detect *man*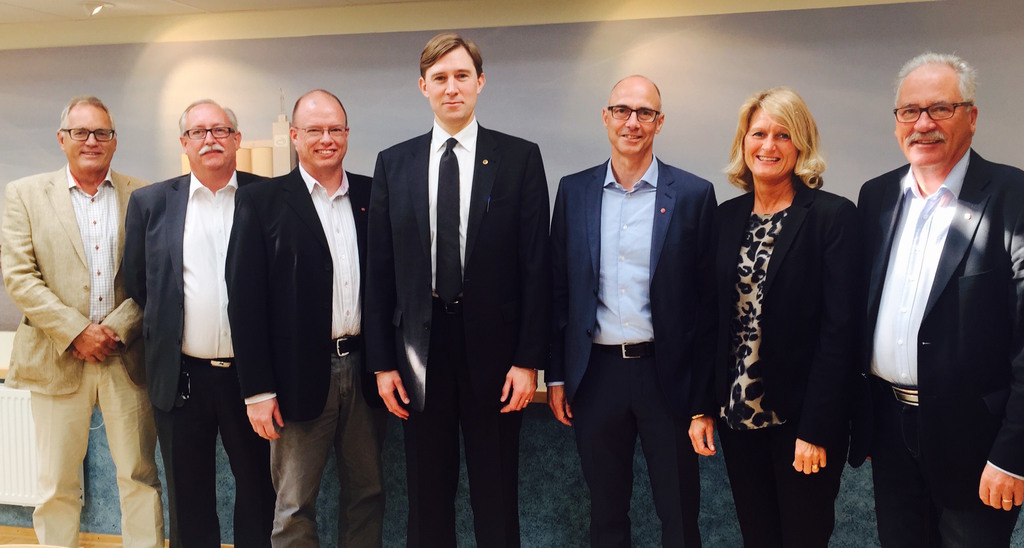
[left=110, top=94, right=270, bottom=547]
